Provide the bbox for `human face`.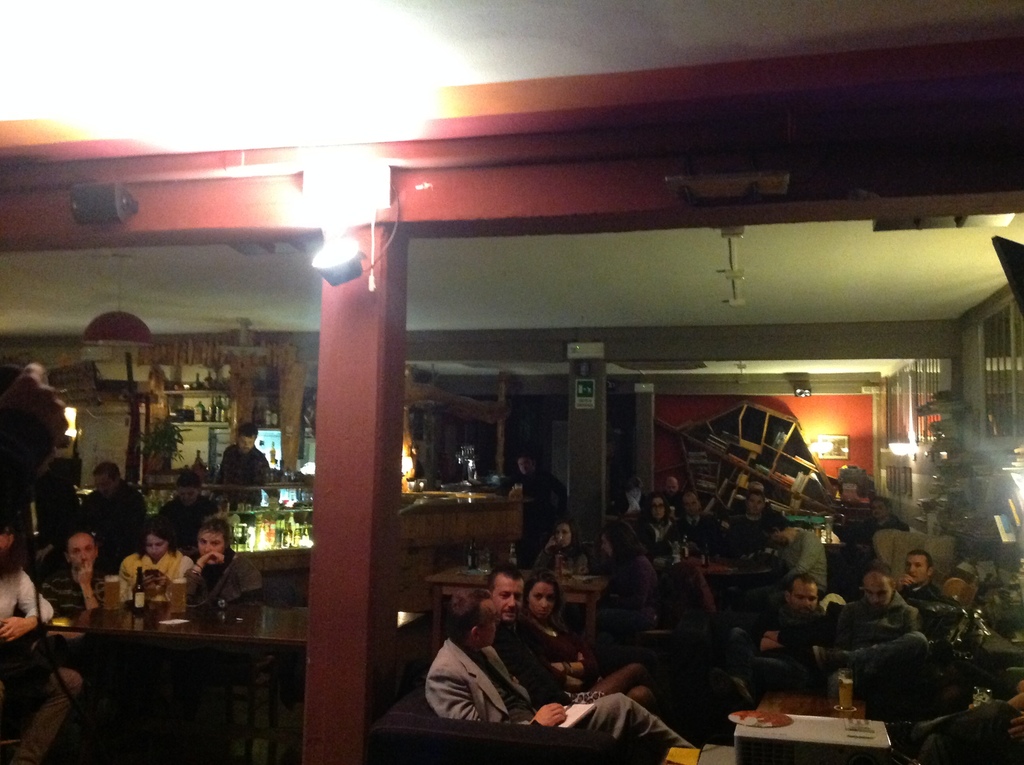
<box>552,519,579,549</box>.
